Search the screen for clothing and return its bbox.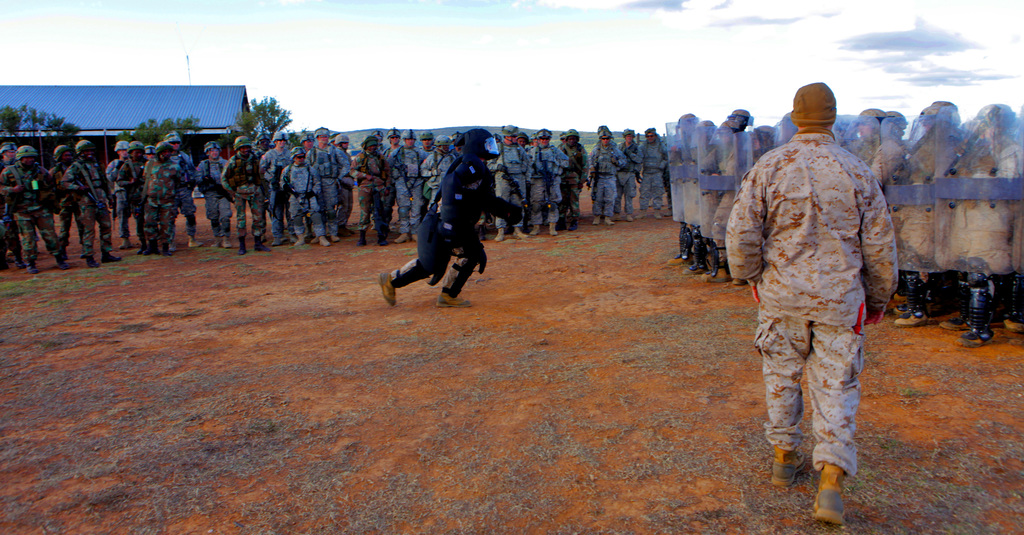
Found: 259:150:297:242.
